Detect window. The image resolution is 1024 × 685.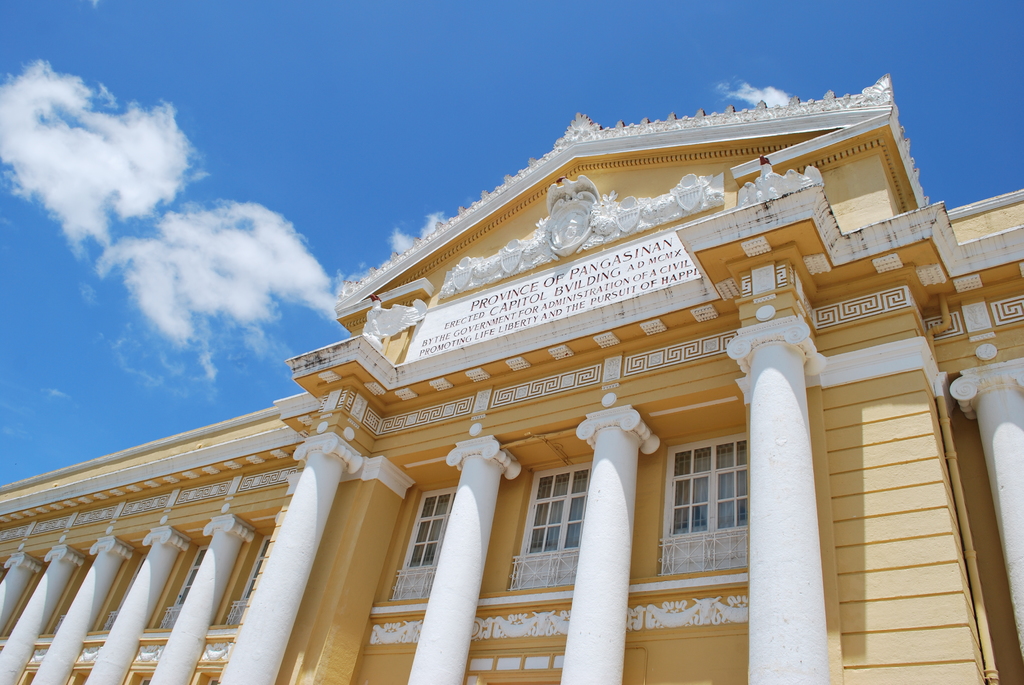
397/487/454/597.
